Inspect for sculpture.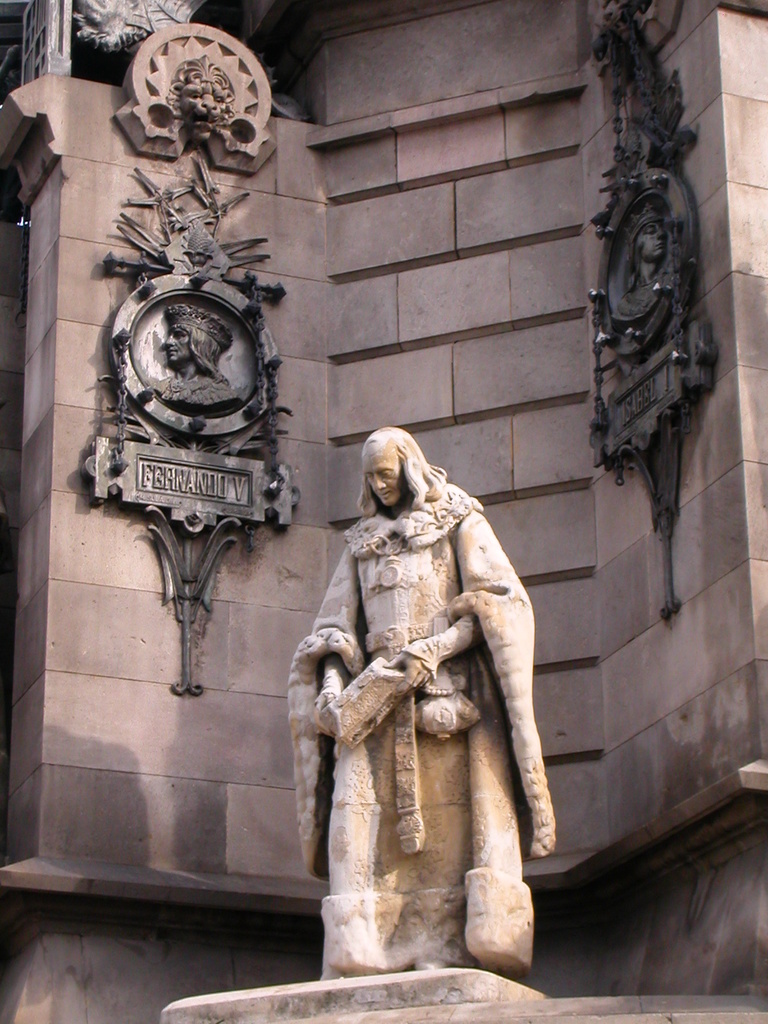
Inspection: <region>109, 18, 276, 175</region>.
